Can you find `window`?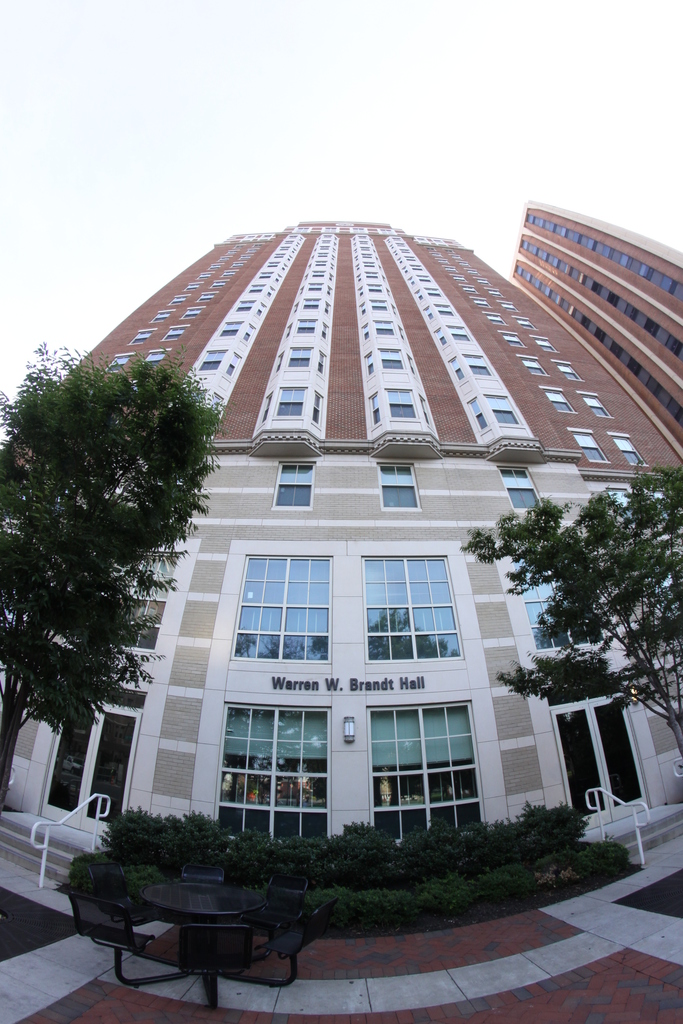
Yes, bounding box: x1=210, y1=278, x2=229, y2=287.
